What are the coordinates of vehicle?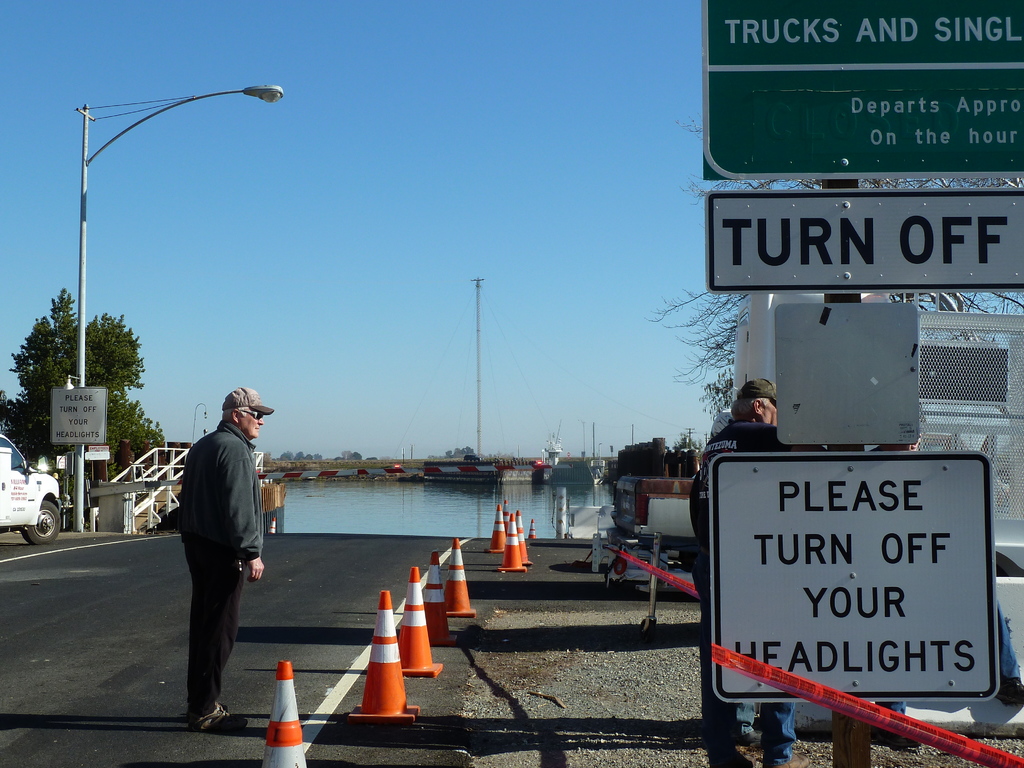
(x1=525, y1=458, x2=553, y2=468).
